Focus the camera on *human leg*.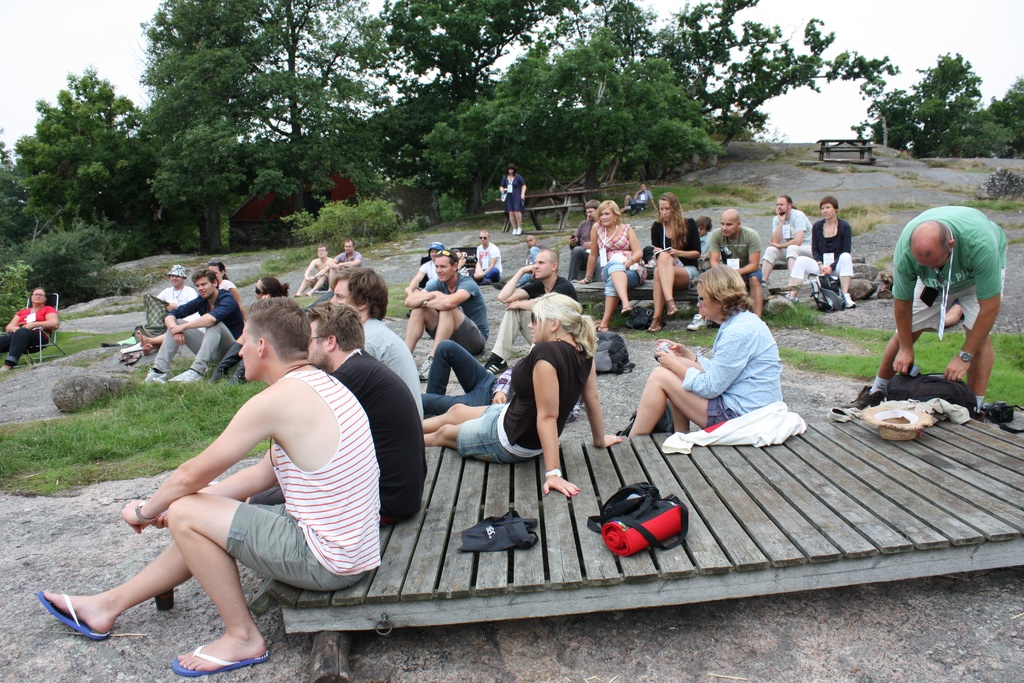
Focus region: bbox(651, 254, 687, 333).
